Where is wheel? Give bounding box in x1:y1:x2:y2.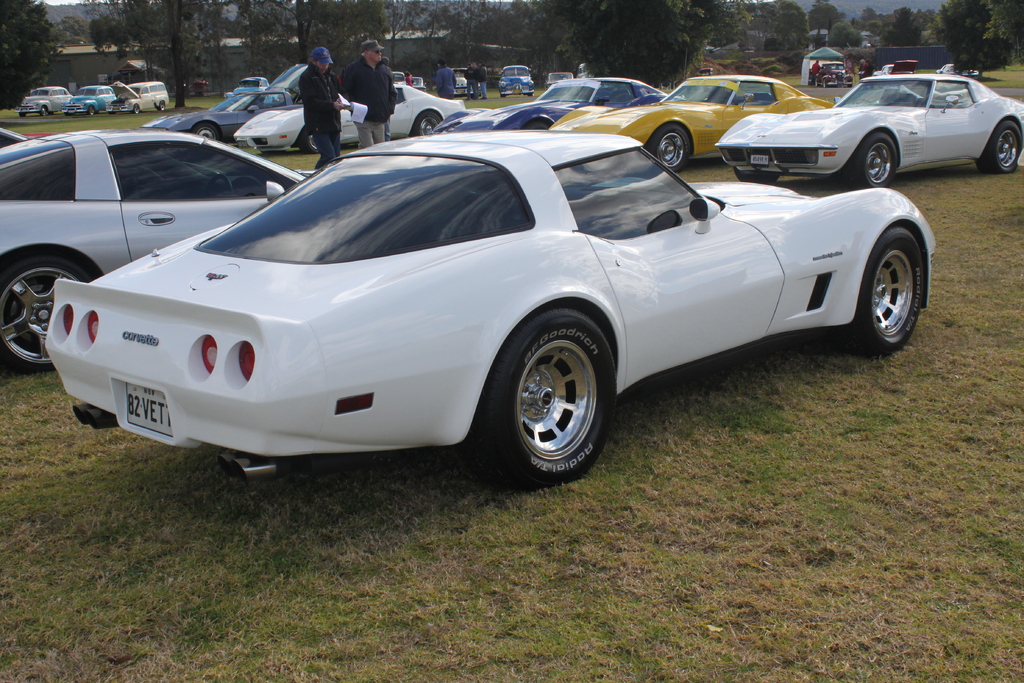
849:129:897:187.
